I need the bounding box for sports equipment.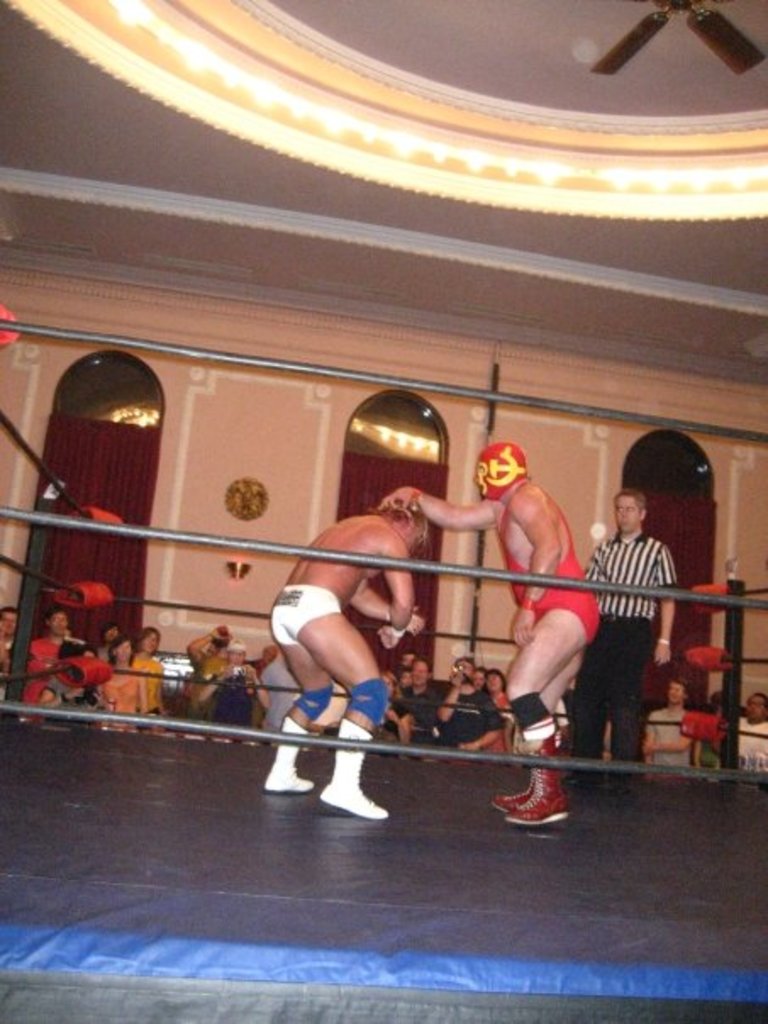
Here it is: box=[292, 688, 332, 722].
